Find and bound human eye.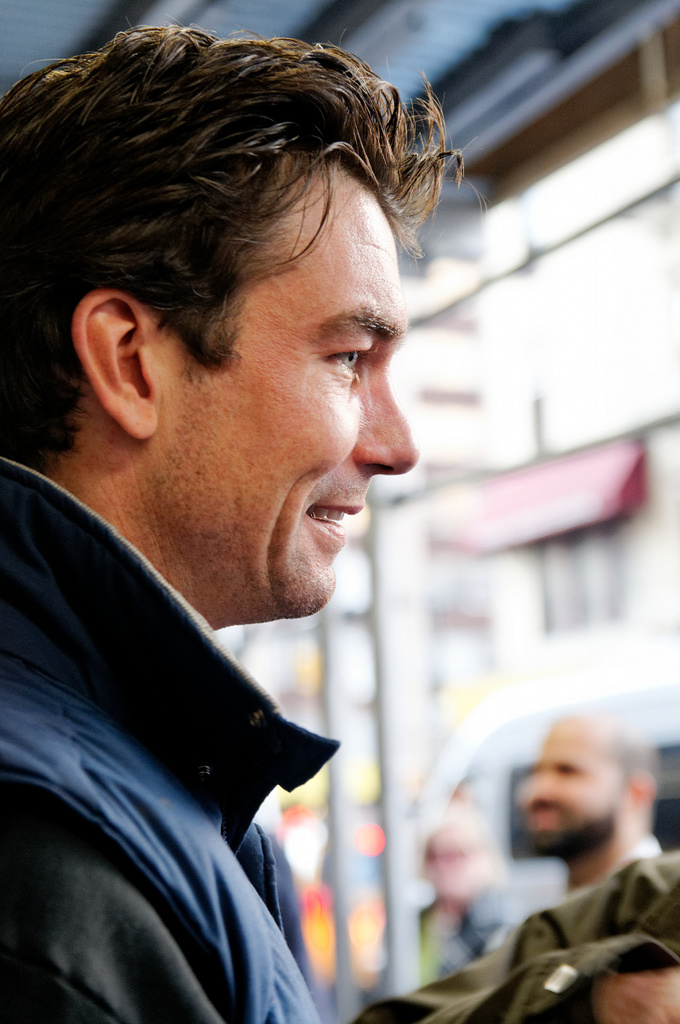
Bound: x1=303 y1=317 x2=377 y2=392.
